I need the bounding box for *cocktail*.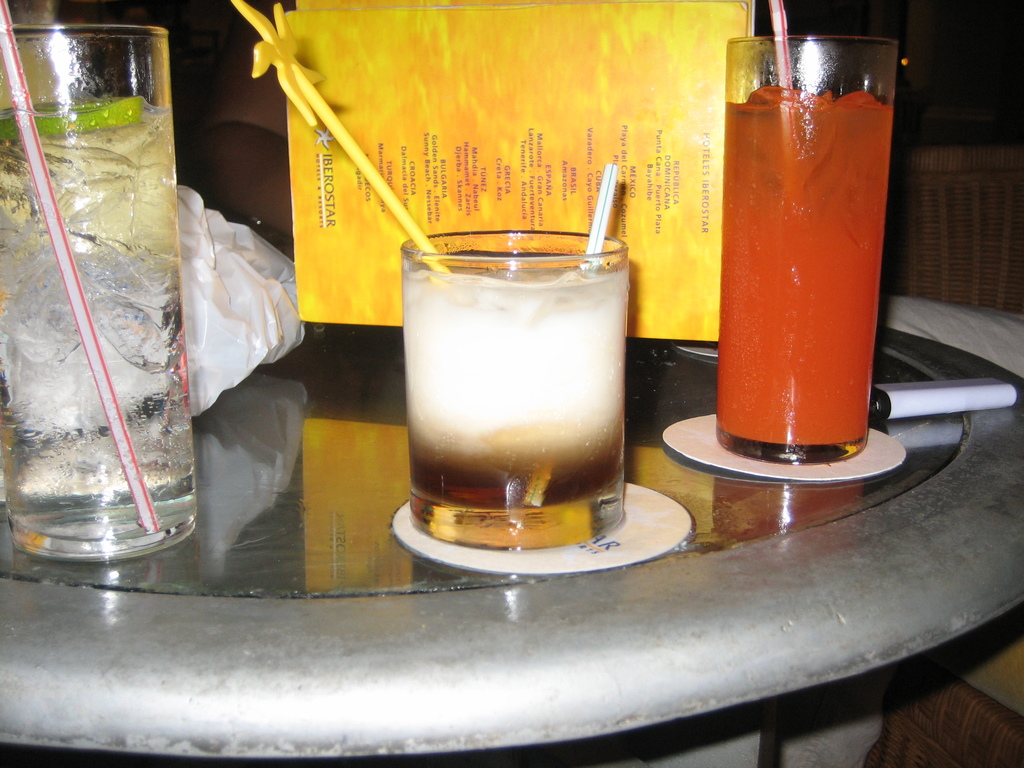
Here it is: 383, 205, 662, 564.
